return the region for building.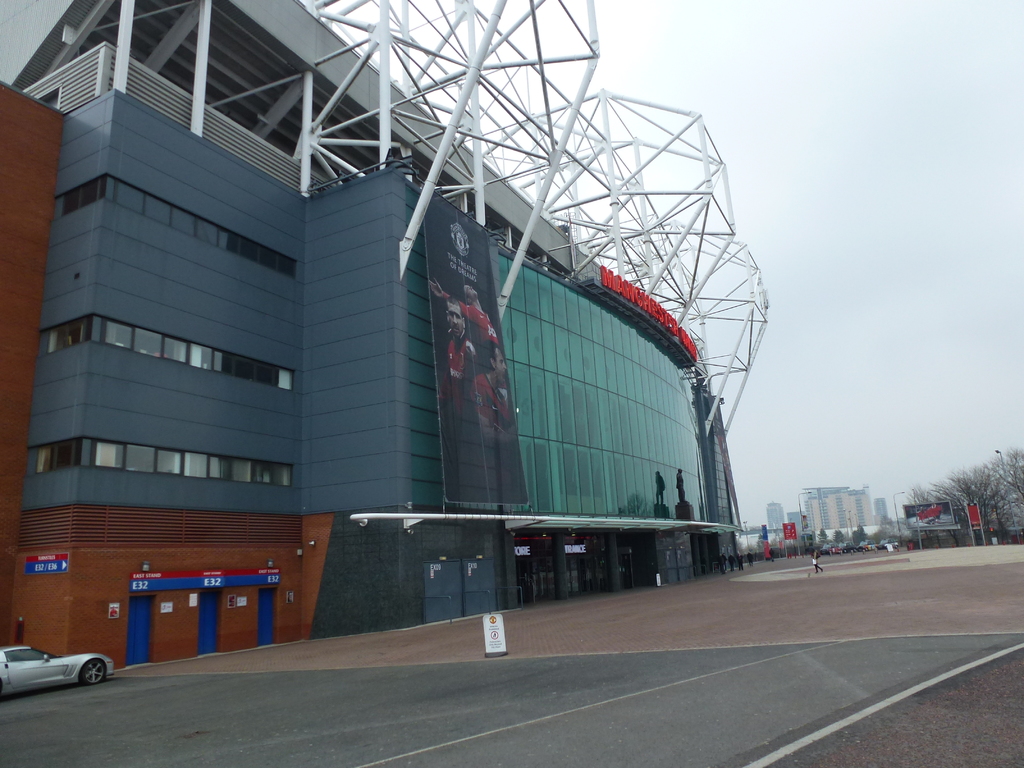
[x1=0, y1=0, x2=772, y2=674].
